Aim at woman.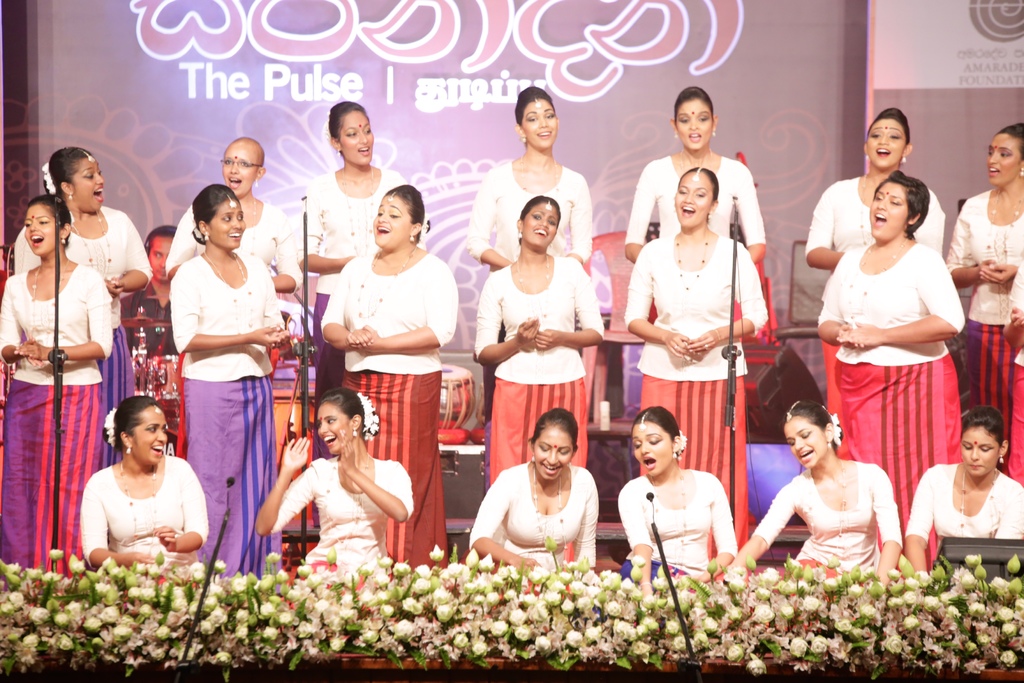
Aimed at (319,181,451,570).
